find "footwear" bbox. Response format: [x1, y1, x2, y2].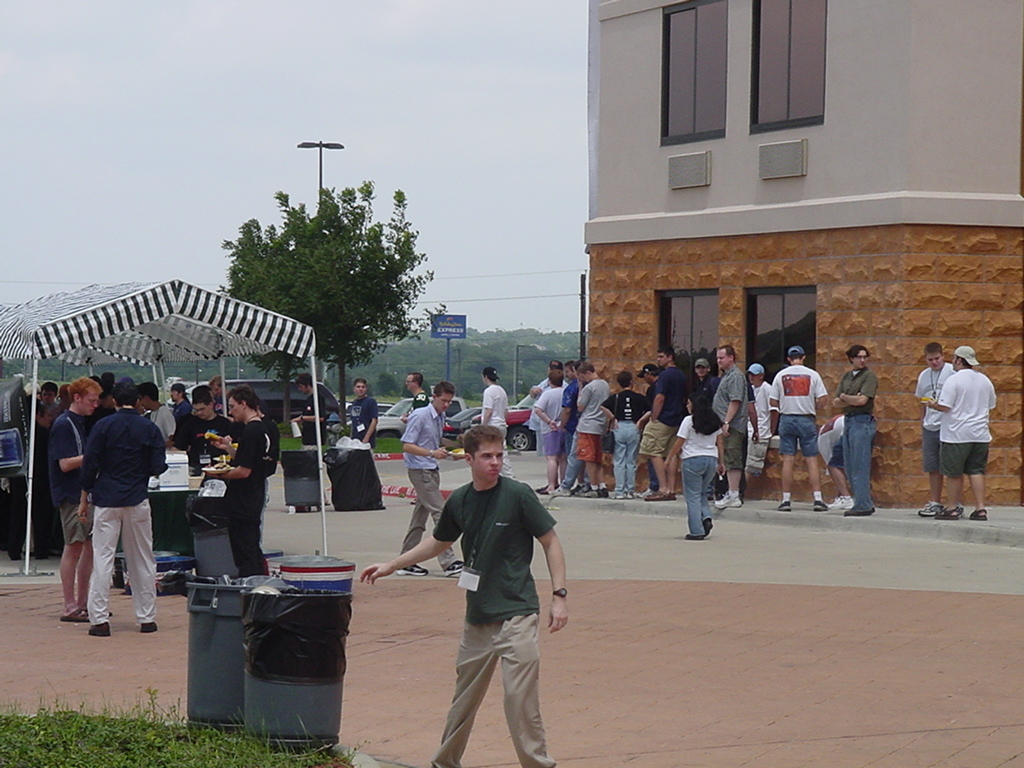
[537, 483, 547, 492].
